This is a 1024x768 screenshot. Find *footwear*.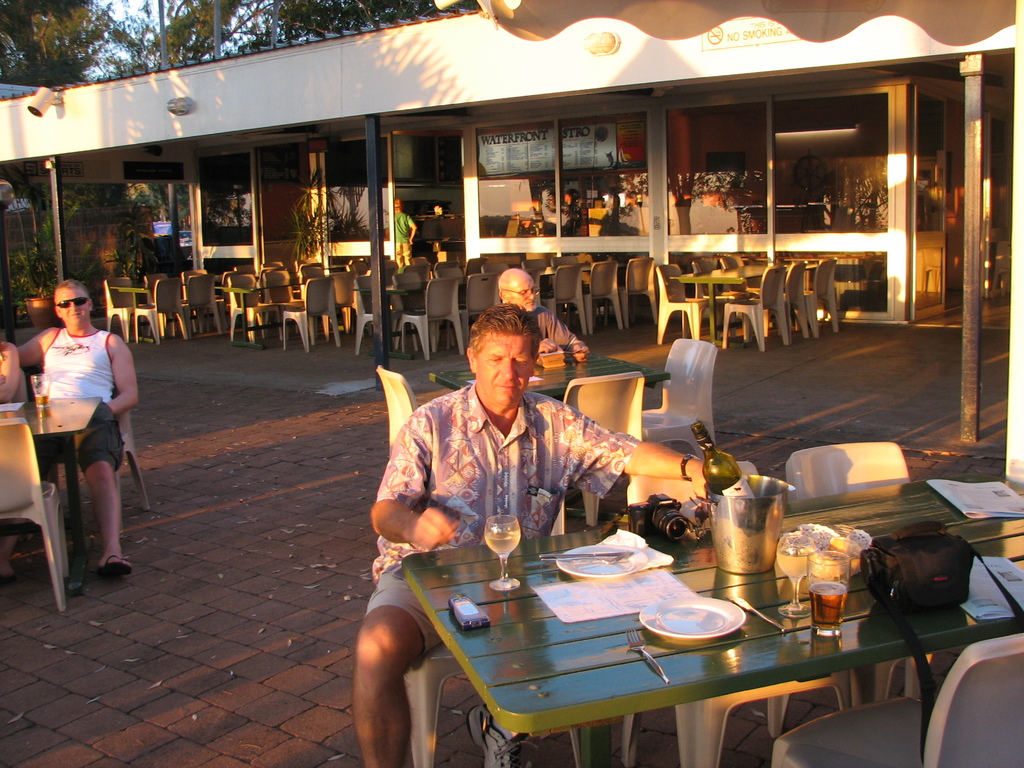
Bounding box: (94, 555, 129, 573).
